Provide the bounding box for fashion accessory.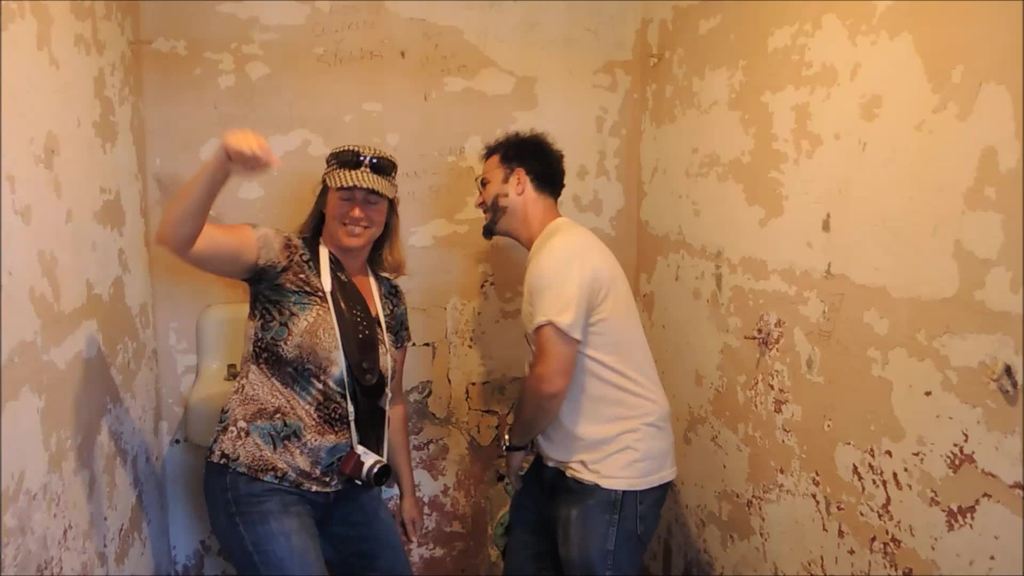
[500, 426, 531, 452].
